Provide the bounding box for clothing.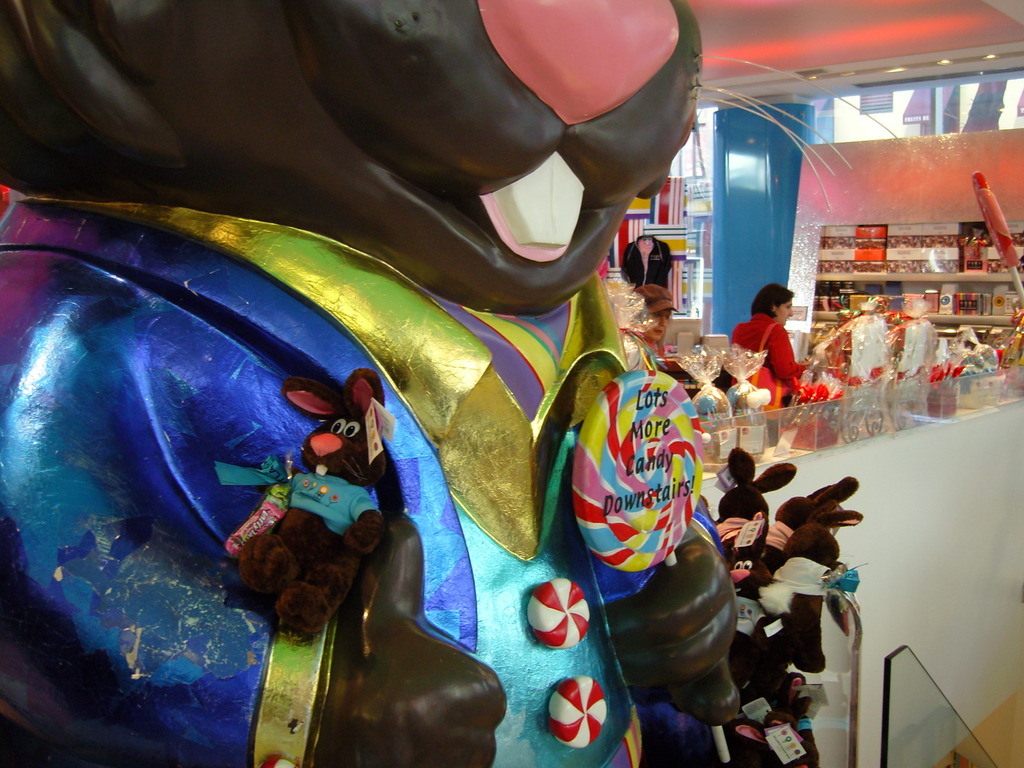
[x1=714, y1=310, x2=812, y2=401].
